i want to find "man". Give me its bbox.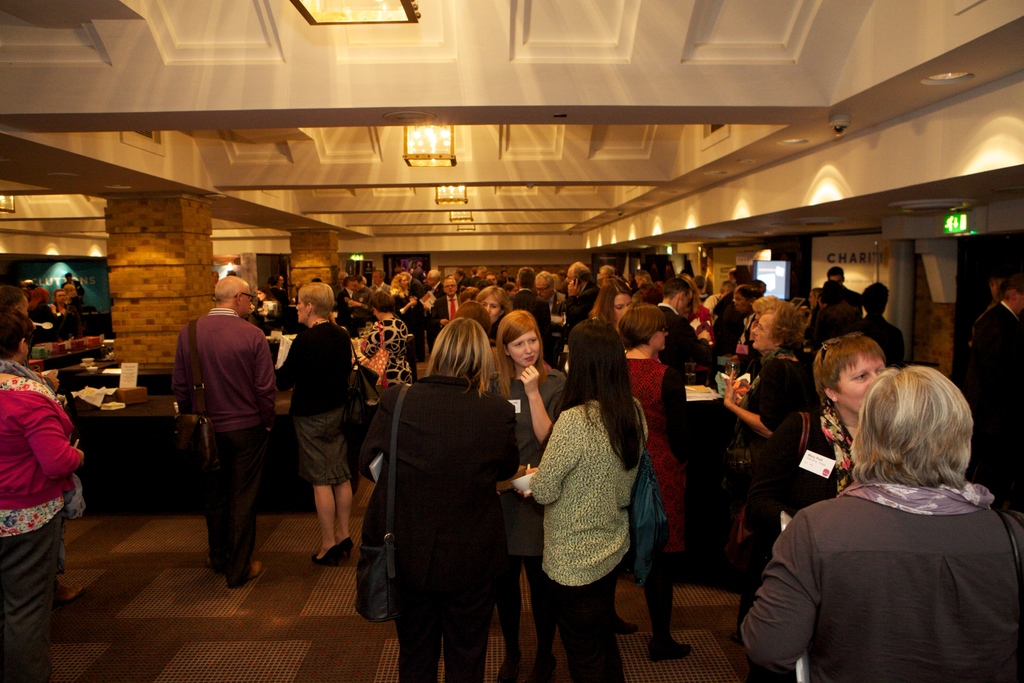
[163, 269, 281, 584].
